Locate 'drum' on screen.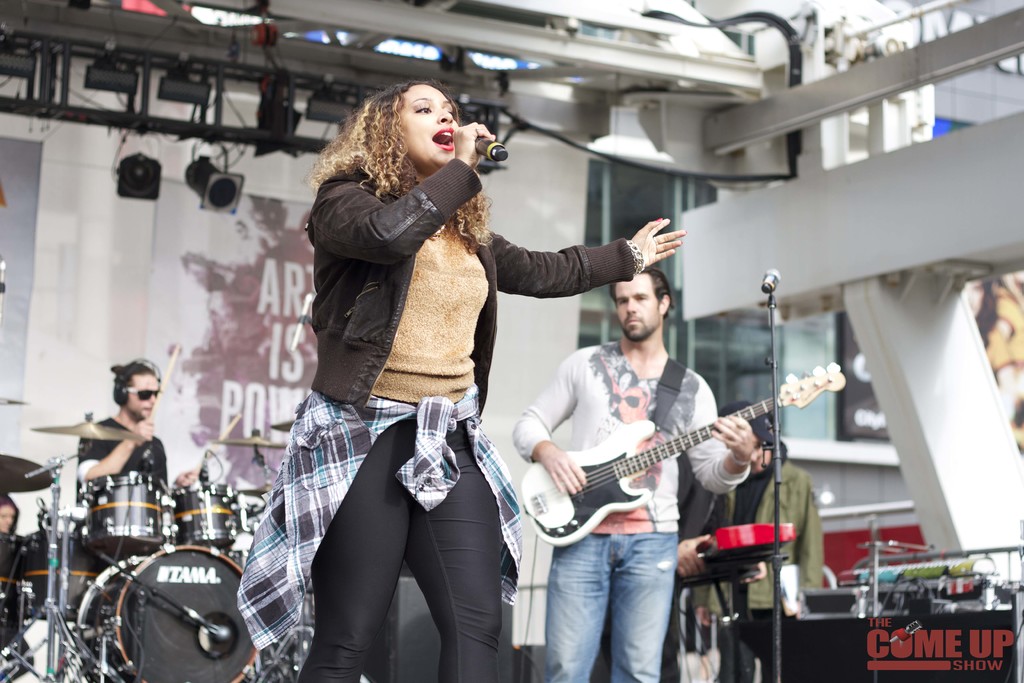
On screen at [84, 470, 169, 554].
